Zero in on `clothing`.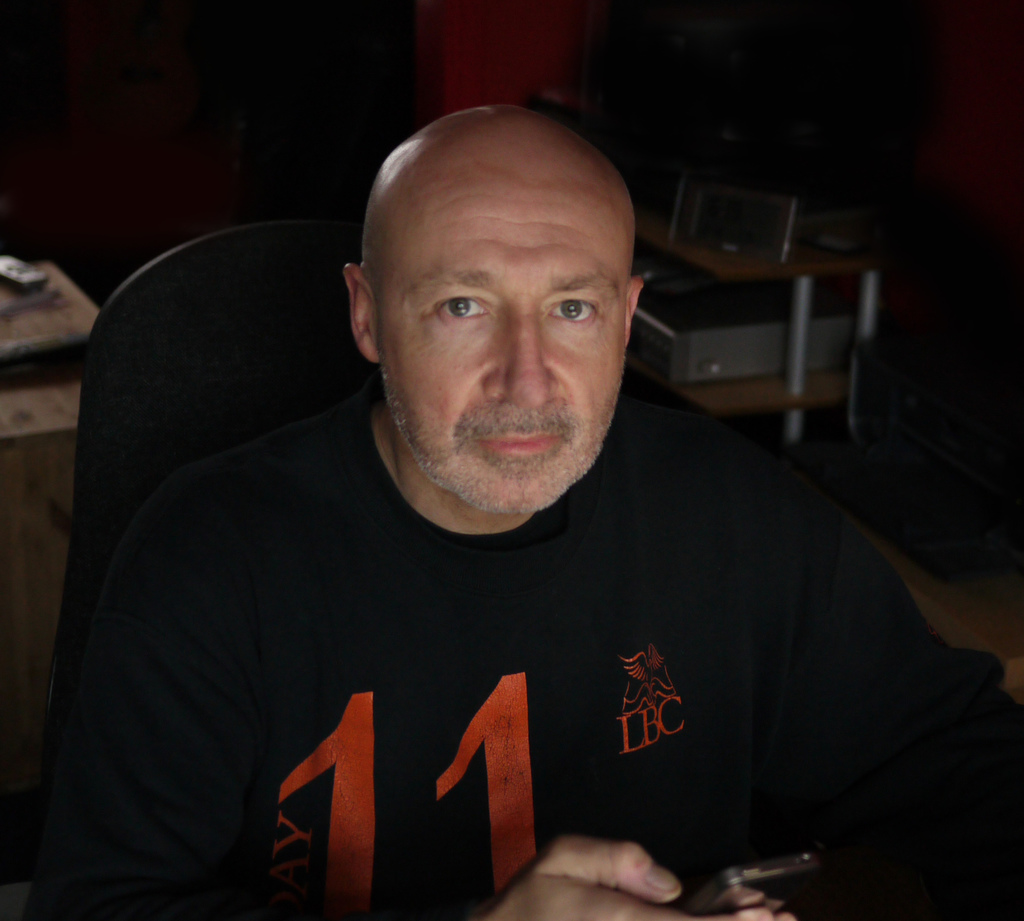
Zeroed in: box(74, 222, 947, 920).
